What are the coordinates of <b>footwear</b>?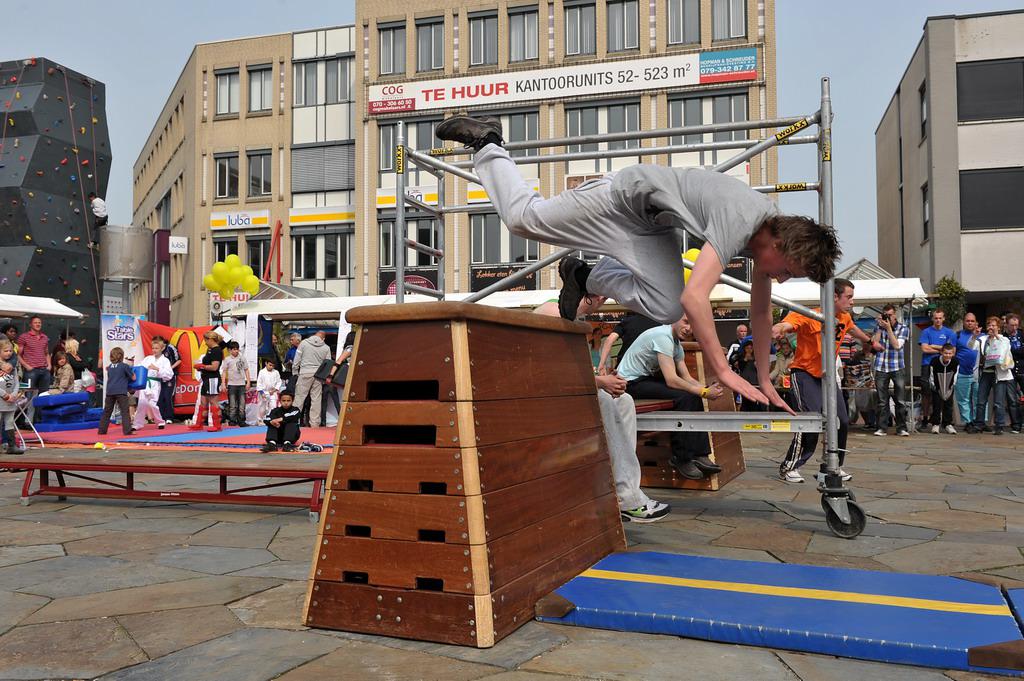
<region>931, 423, 940, 432</region>.
